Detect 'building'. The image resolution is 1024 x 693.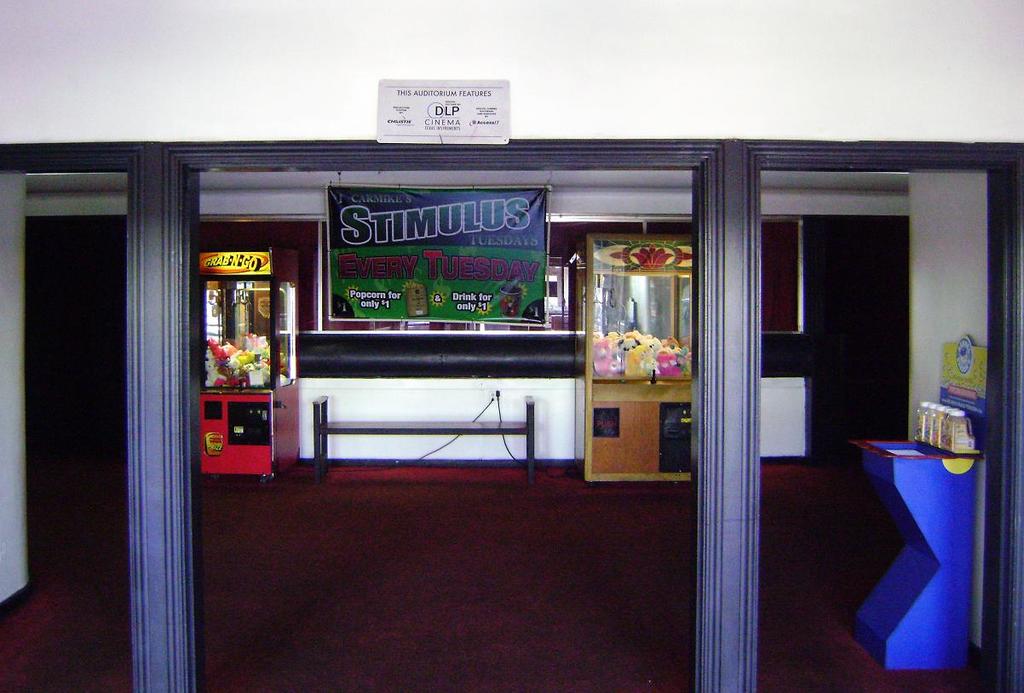
0,0,1023,692.
